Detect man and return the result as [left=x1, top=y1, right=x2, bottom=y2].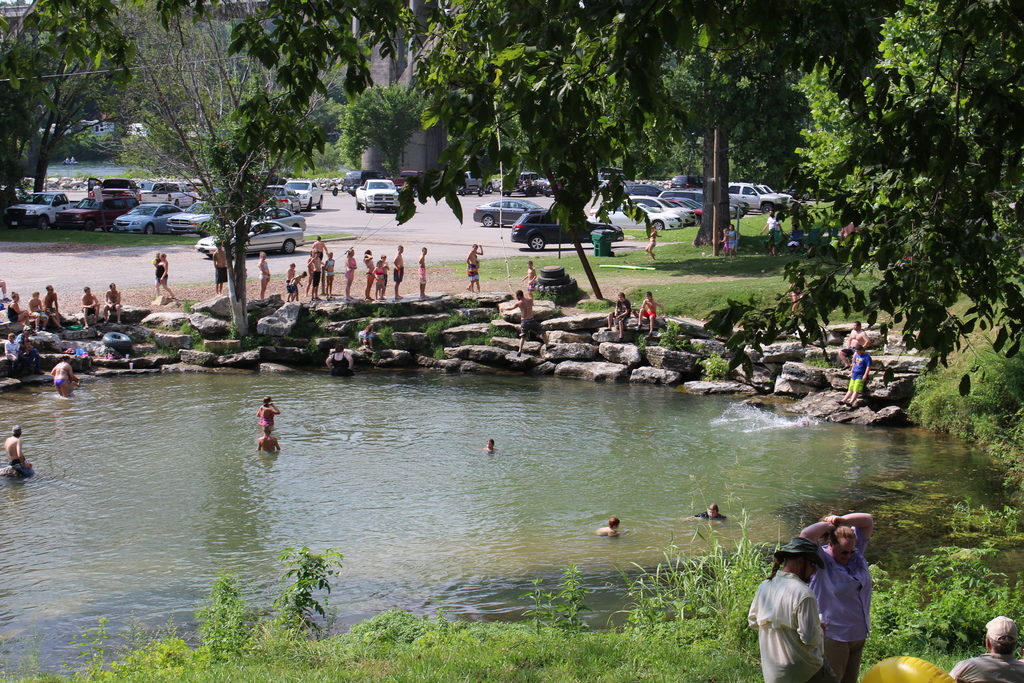
[left=948, top=612, right=1023, bottom=682].
